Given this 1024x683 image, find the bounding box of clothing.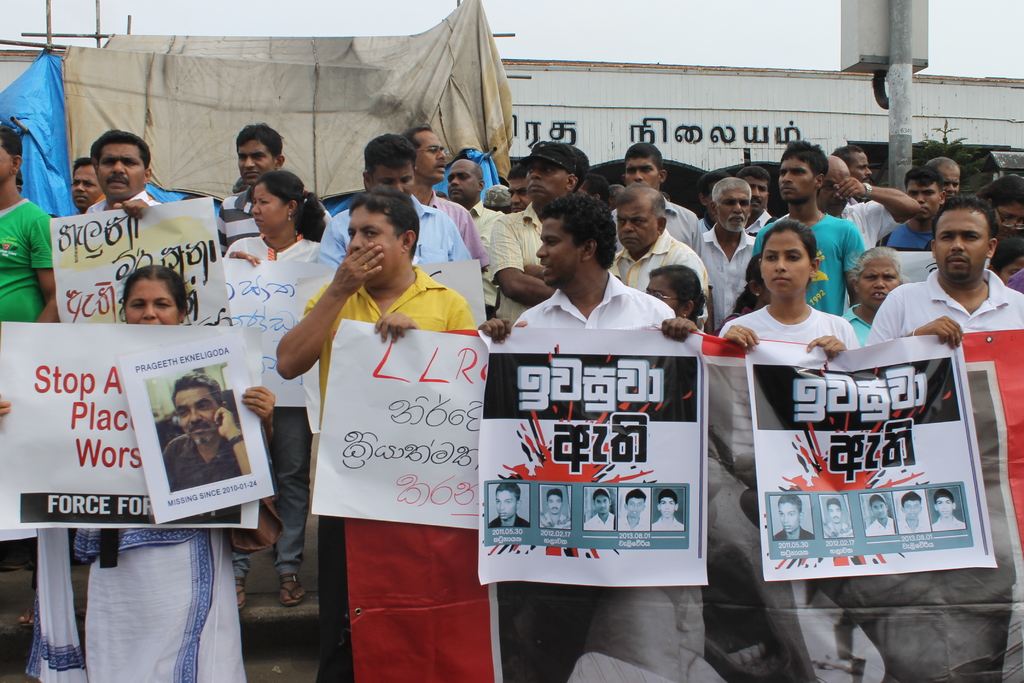
x1=163 y1=435 x2=244 y2=494.
